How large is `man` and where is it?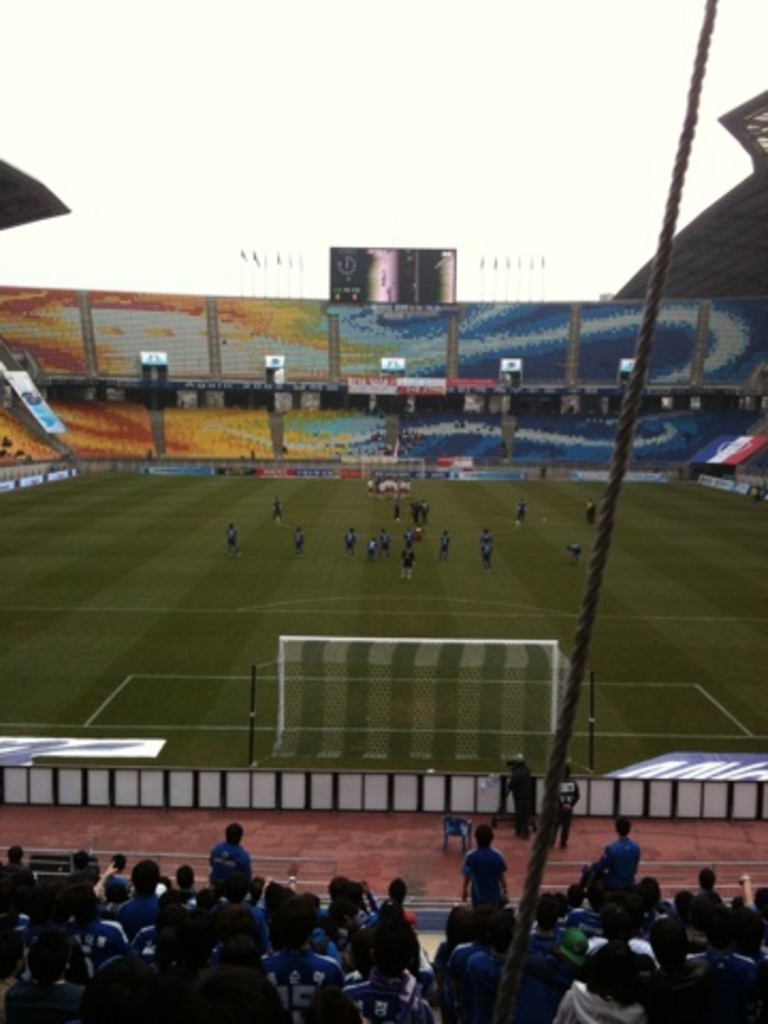
Bounding box: (x1=207, y1=821, x2=250, y2=900).
